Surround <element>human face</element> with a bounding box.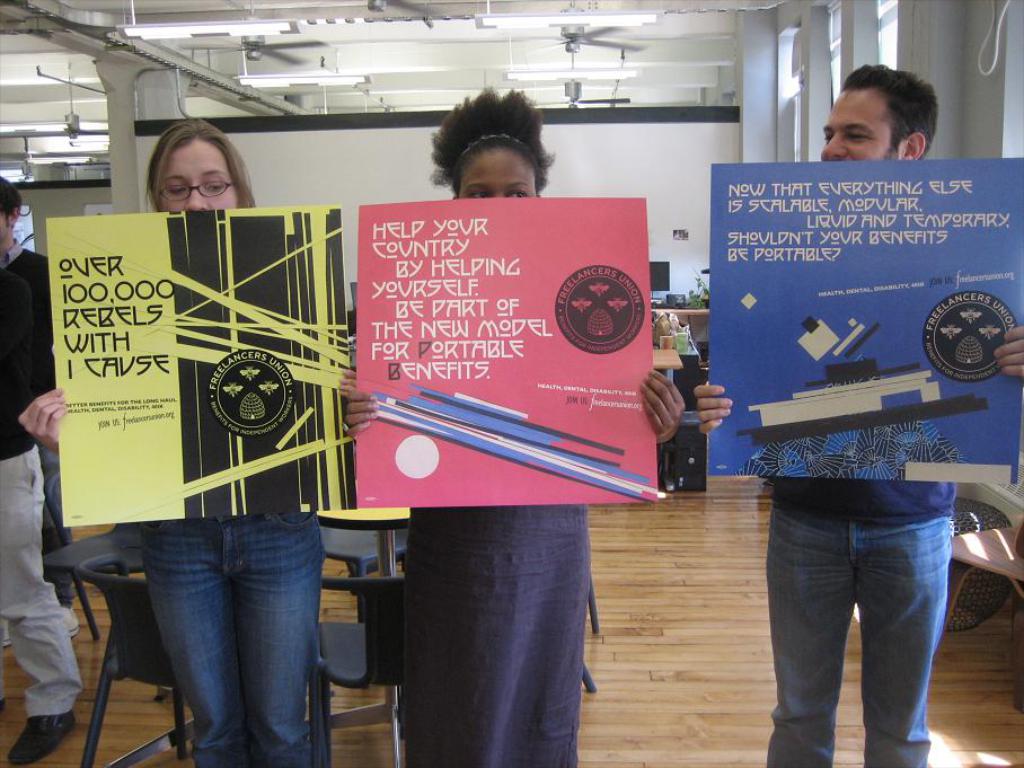
(left=156, top=153, right=232, bottom=213).
